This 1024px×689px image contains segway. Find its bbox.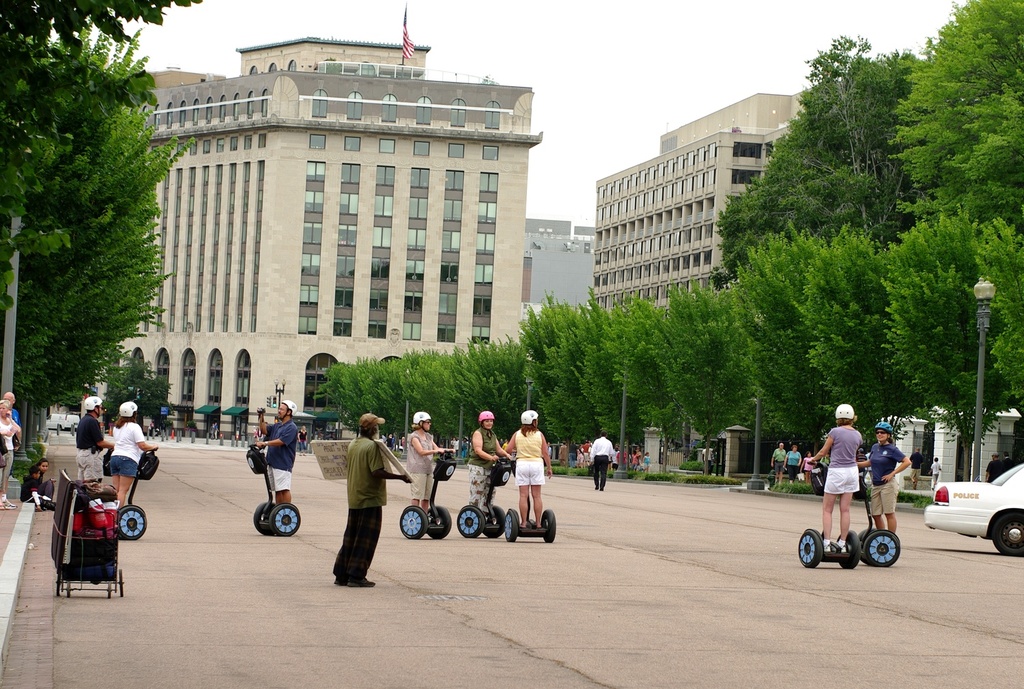
401, 451, 453, 539.
